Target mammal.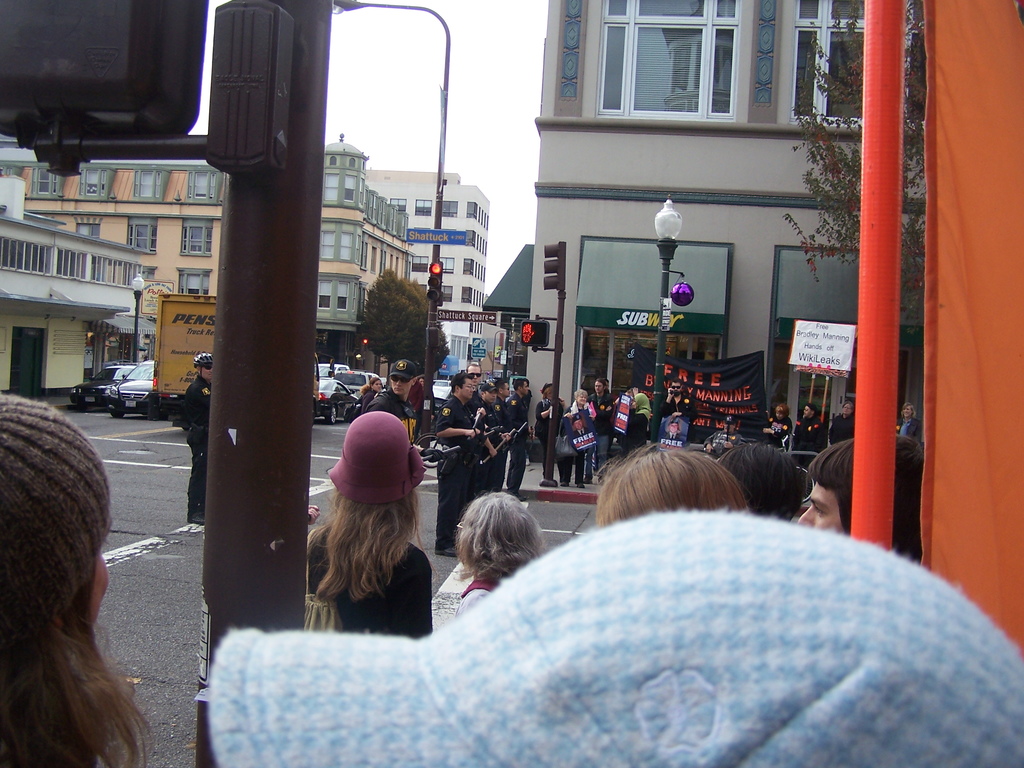
Target region: BBox(200, 506, 1023, 767).
